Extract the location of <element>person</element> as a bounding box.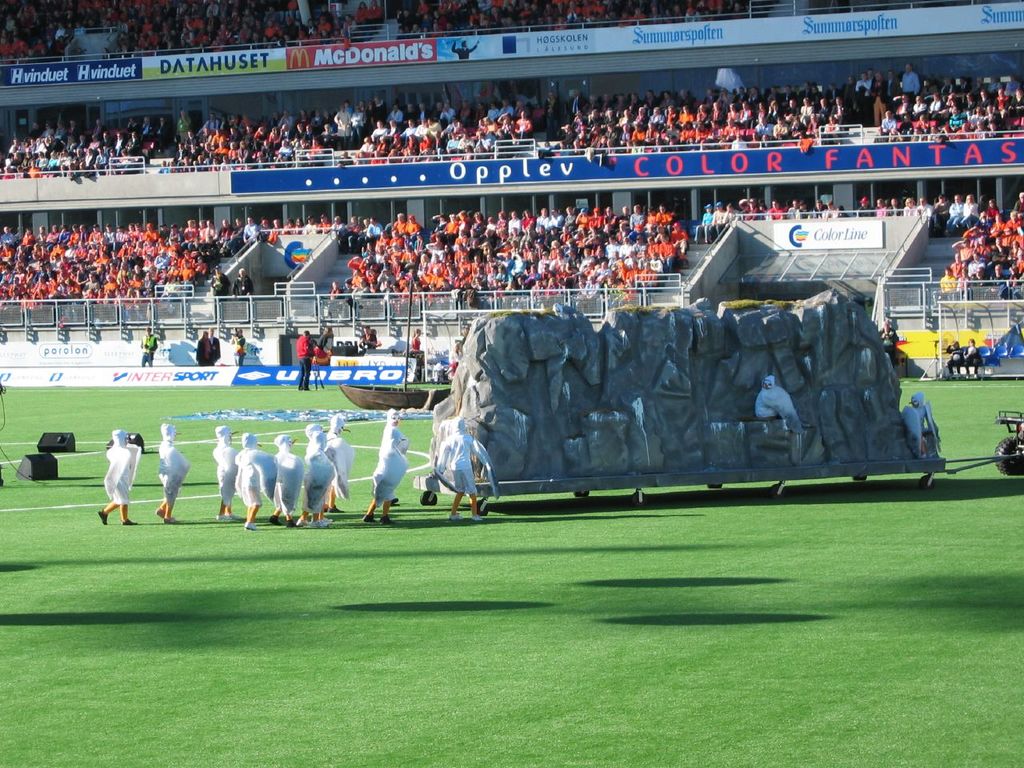
rect(806, 198, 824, 217).
